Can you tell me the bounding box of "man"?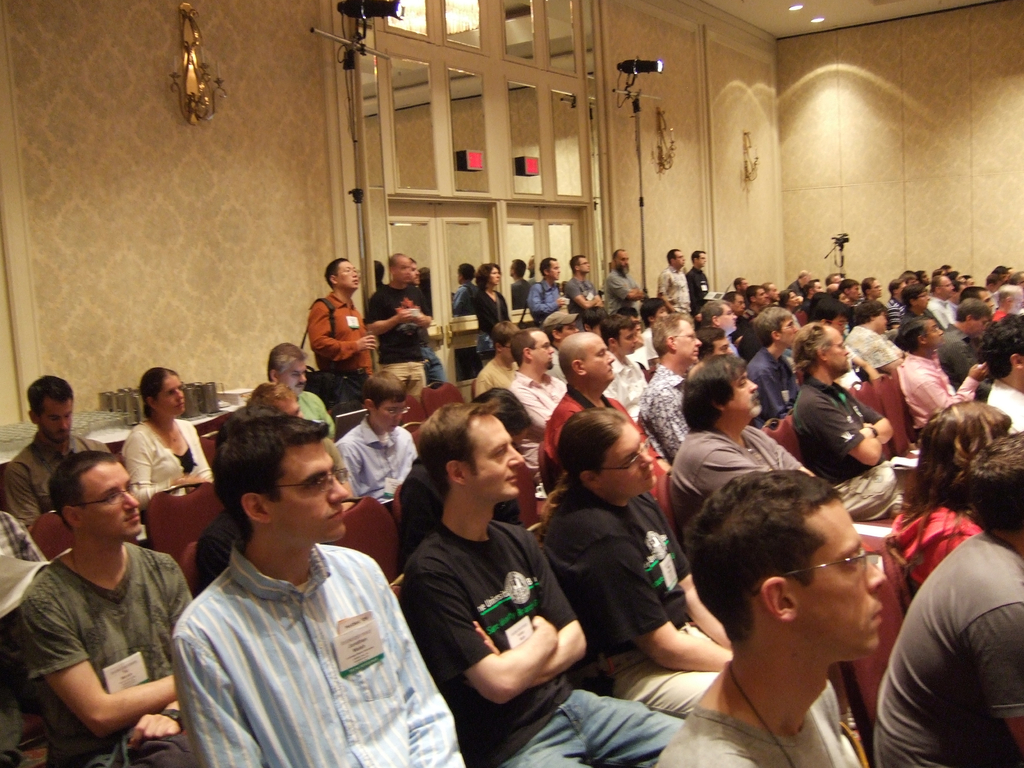
crop(533, 404, 737, 717).
